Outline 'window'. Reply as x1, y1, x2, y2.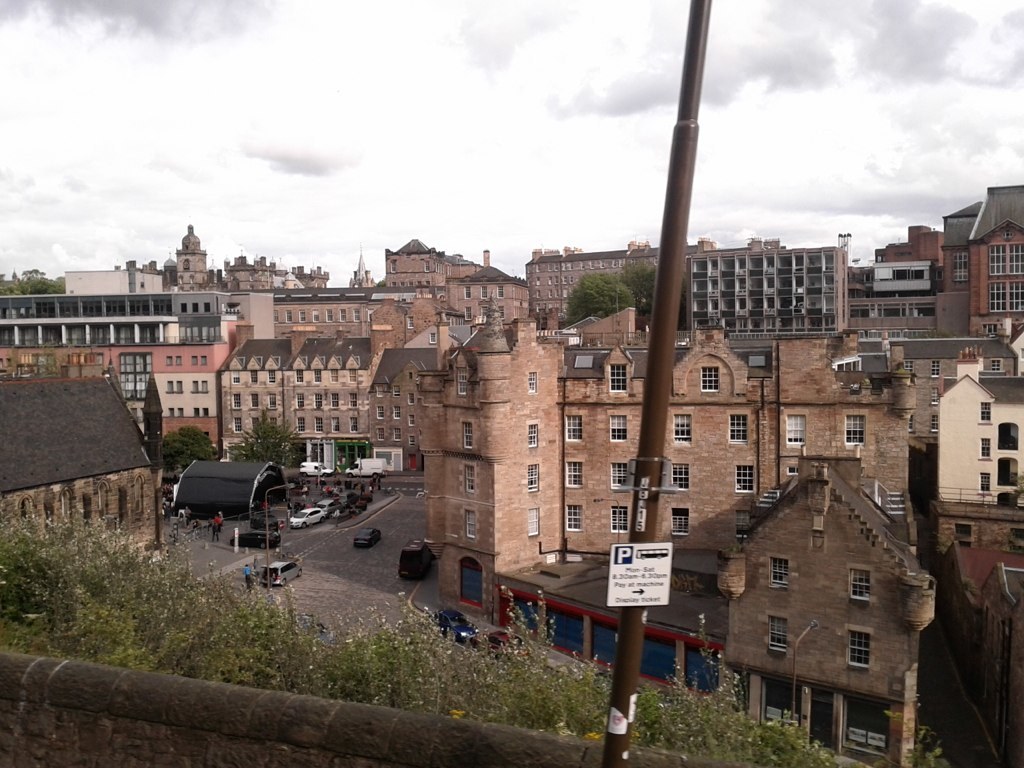
268, 372, 273, 382.
